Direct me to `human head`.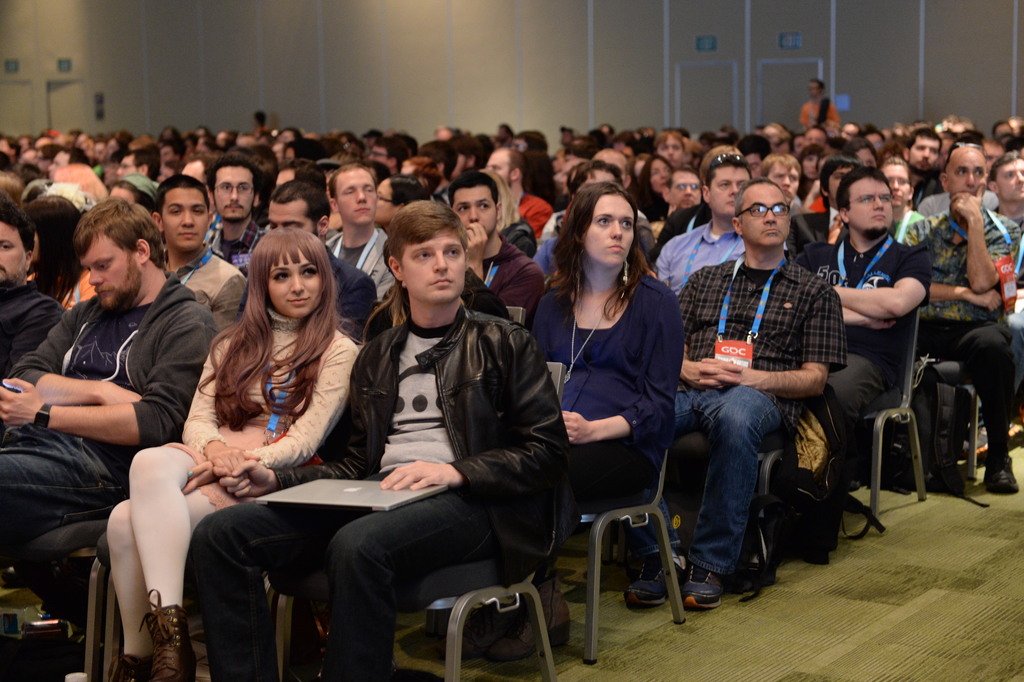
Direction: bbox=[976, 141, 1004, 167].
